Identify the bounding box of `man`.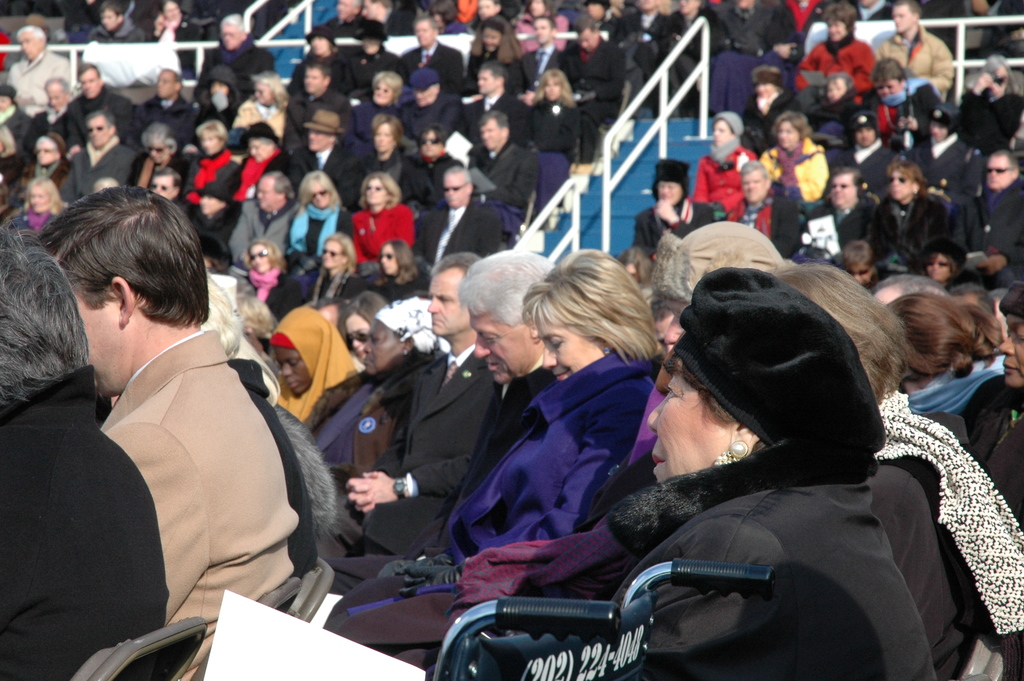
(811, 163, 875, 260).
